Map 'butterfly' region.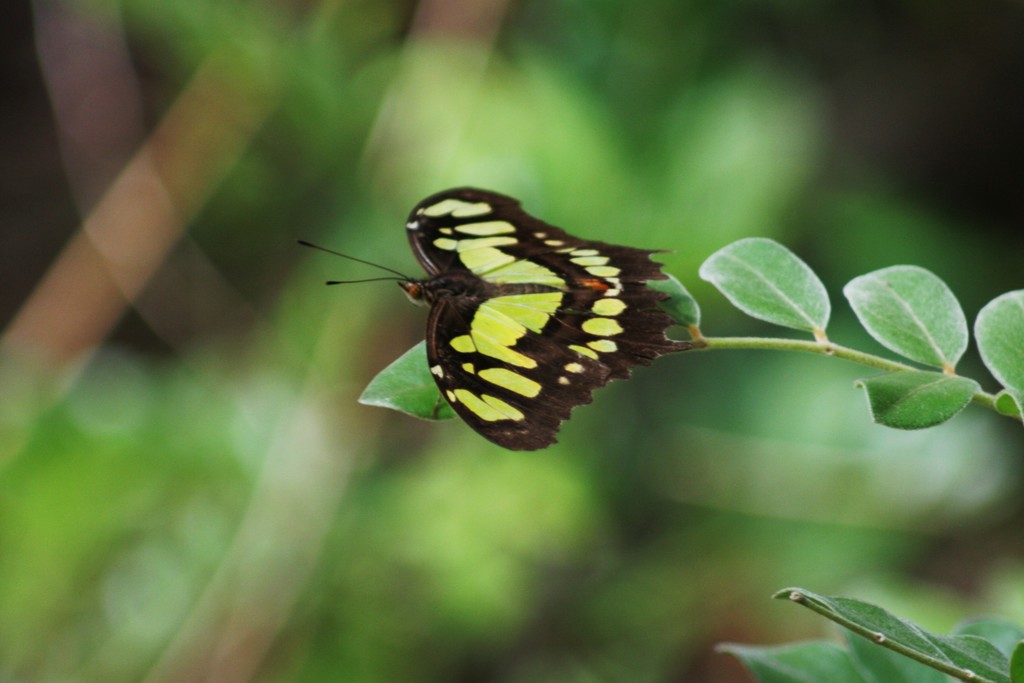
Mapped to [x1=297, y1=181, x2=724, y2=457].
